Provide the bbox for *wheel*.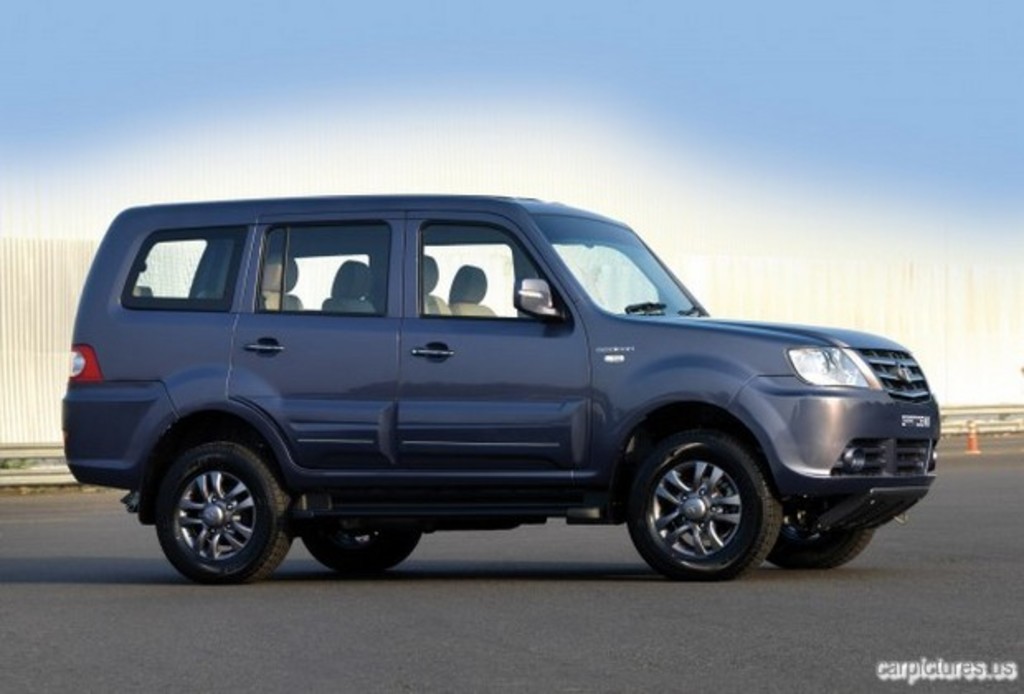
bbox=(304, 522, 421, 575).
